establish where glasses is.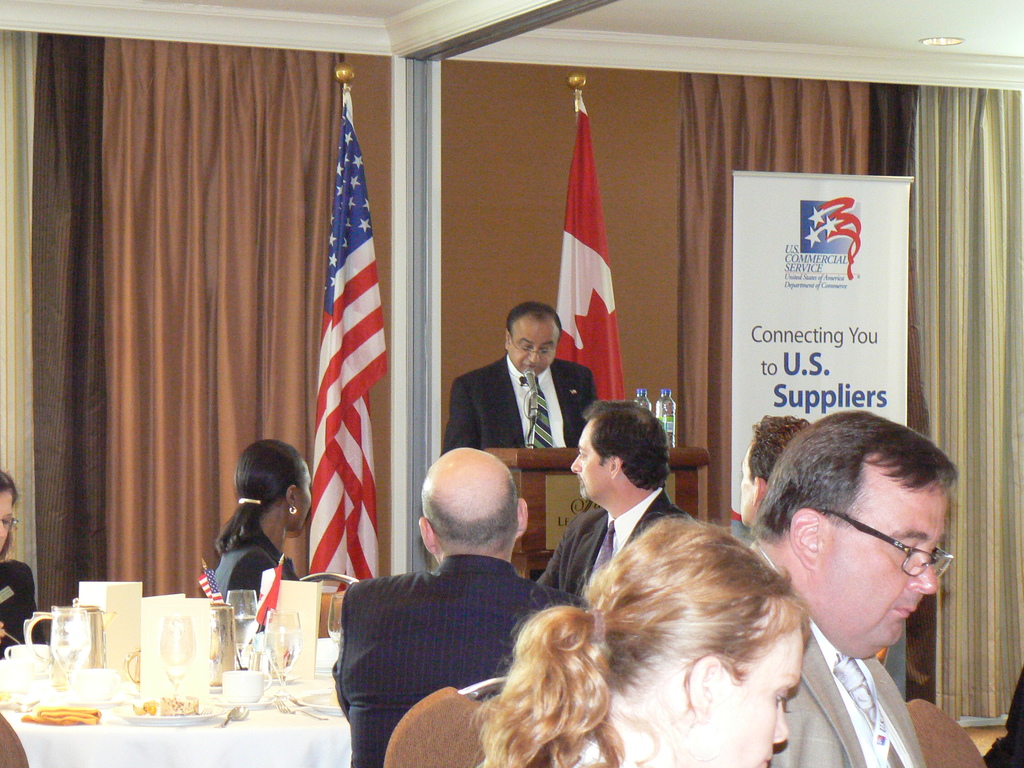
Established at pyautogui.locateOnScreen(799, 531, 961, 588).
